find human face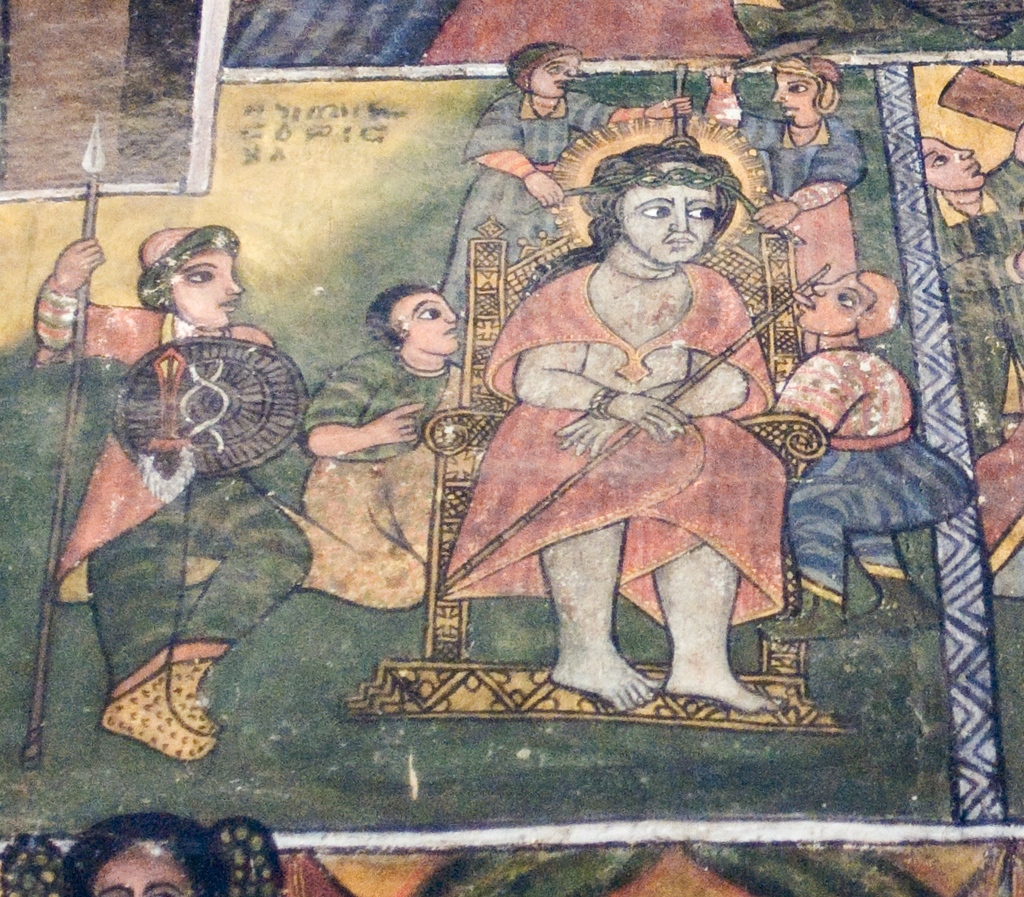
locate(925, 133, 981, 186)
